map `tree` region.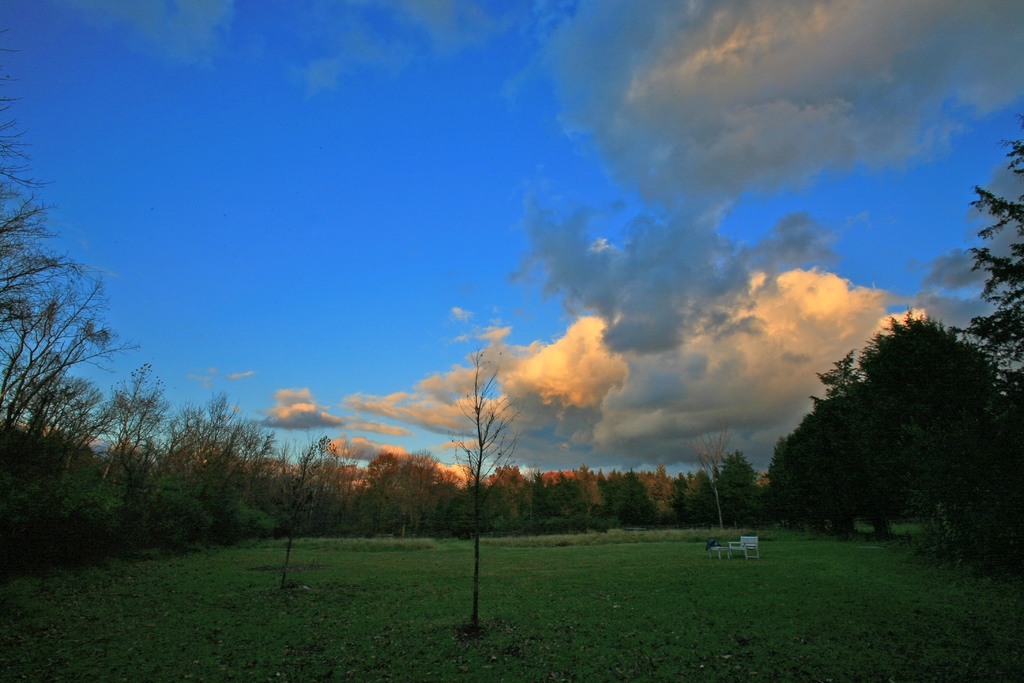
Mapped to Rect(965, 106, 1023, 406).
